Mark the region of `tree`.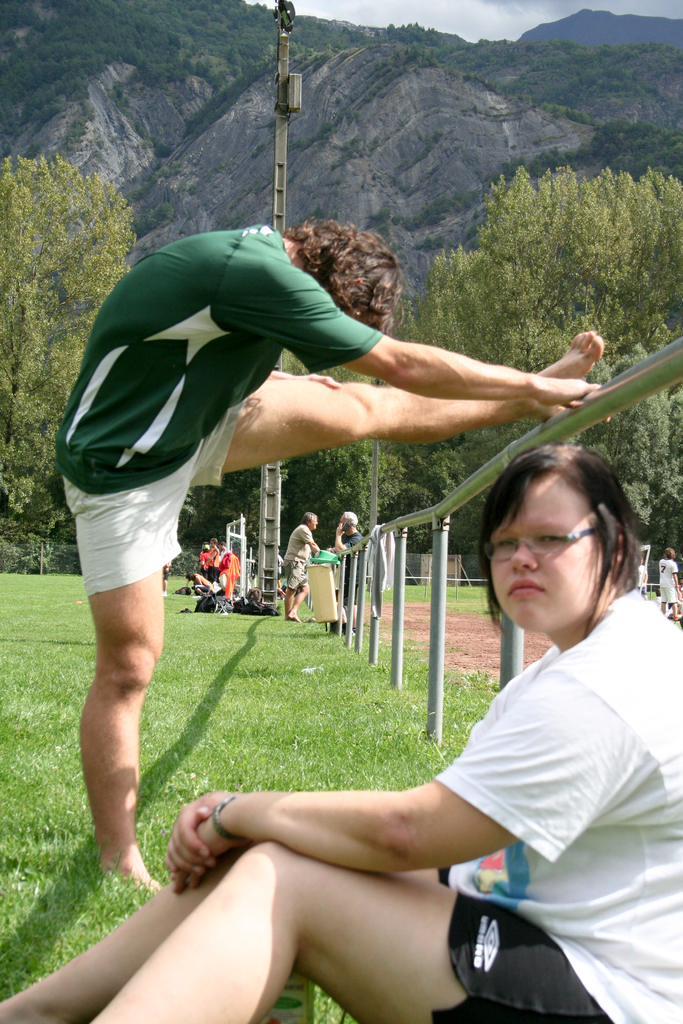
Region: 0, 156, 141, 531.
